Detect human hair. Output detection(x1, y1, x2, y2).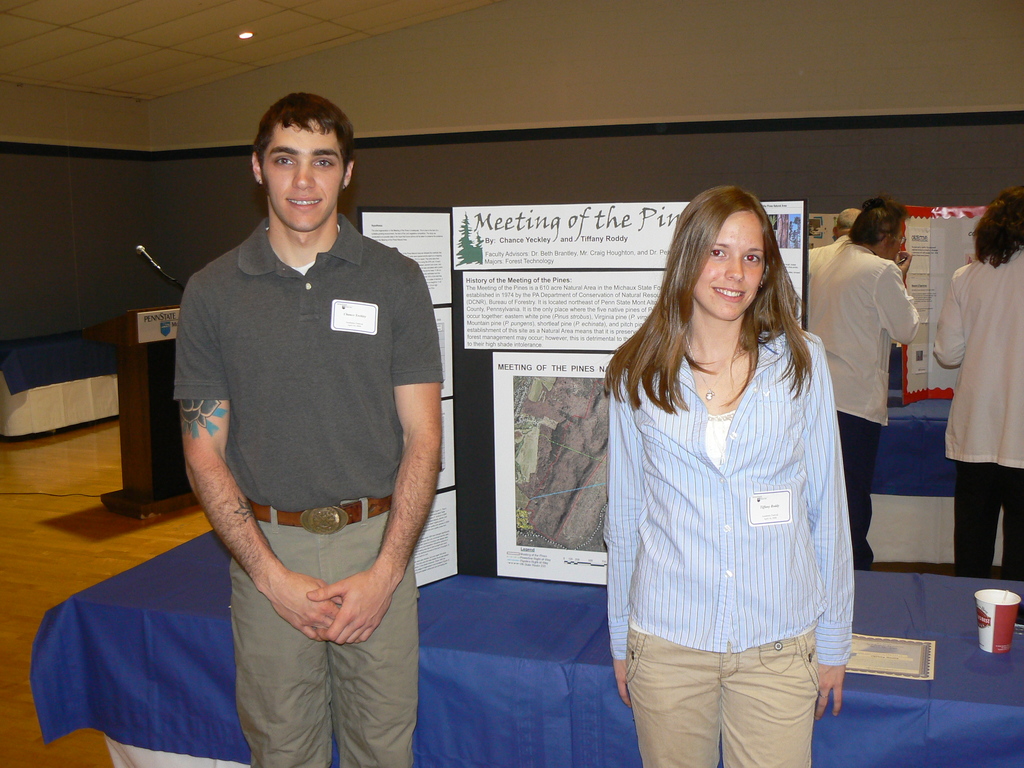
detection(255, 93, 355, 193).
